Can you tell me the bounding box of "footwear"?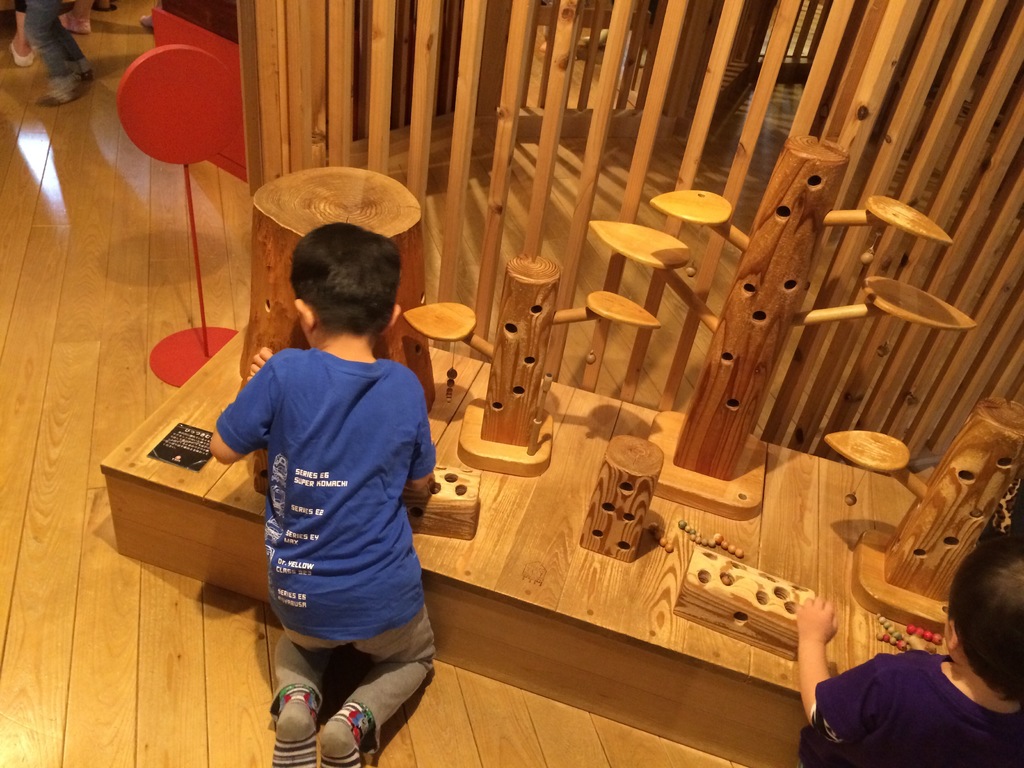
(x1=9, y1=33, x2=35, y2=66).
